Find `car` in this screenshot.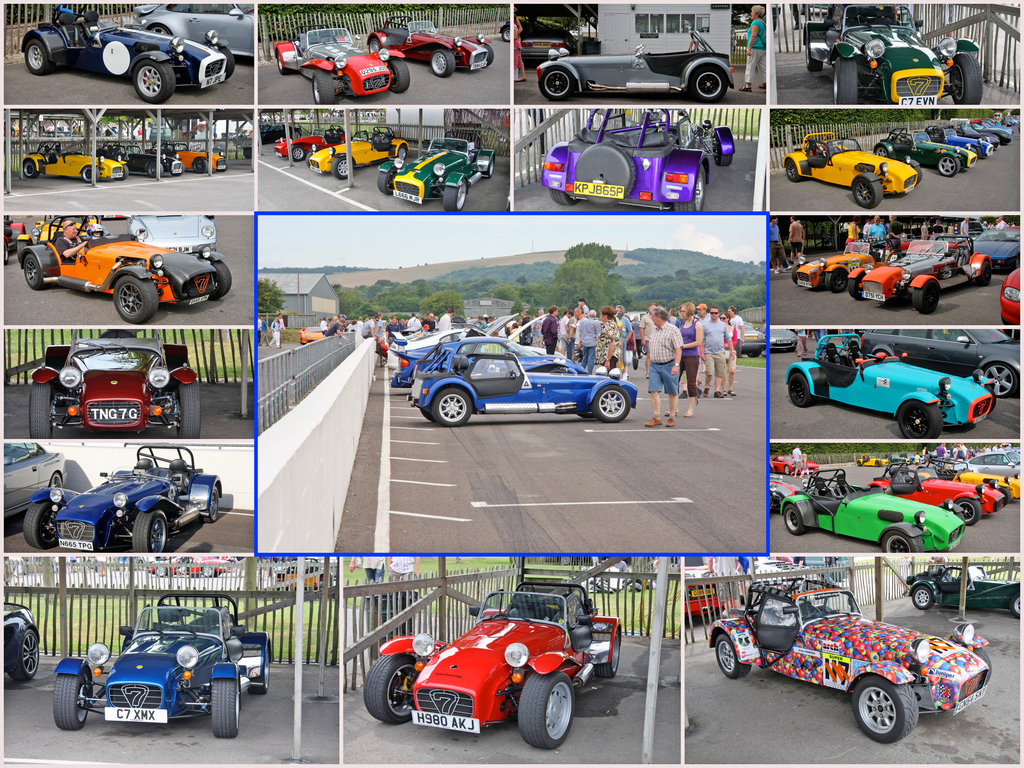
The bounding box for `car` is (x1=707, y1=568, x2=995, y2=742).
